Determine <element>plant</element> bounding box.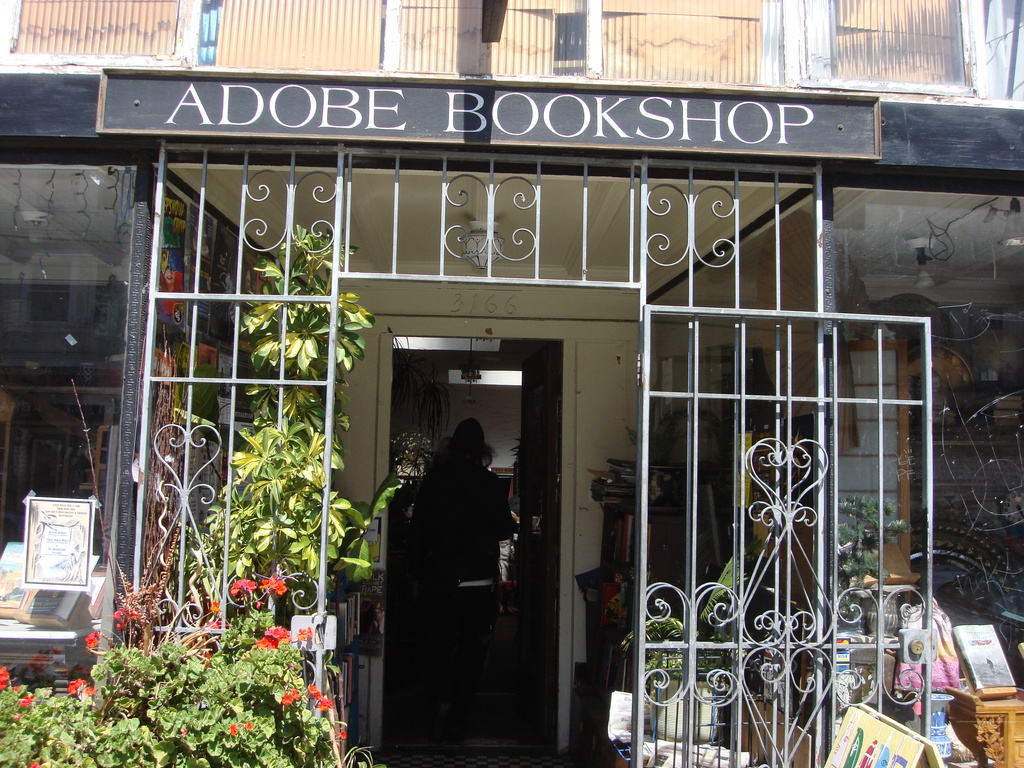
Determined: pyautogui.locateOnScreen(618, 539, 762, 682).
